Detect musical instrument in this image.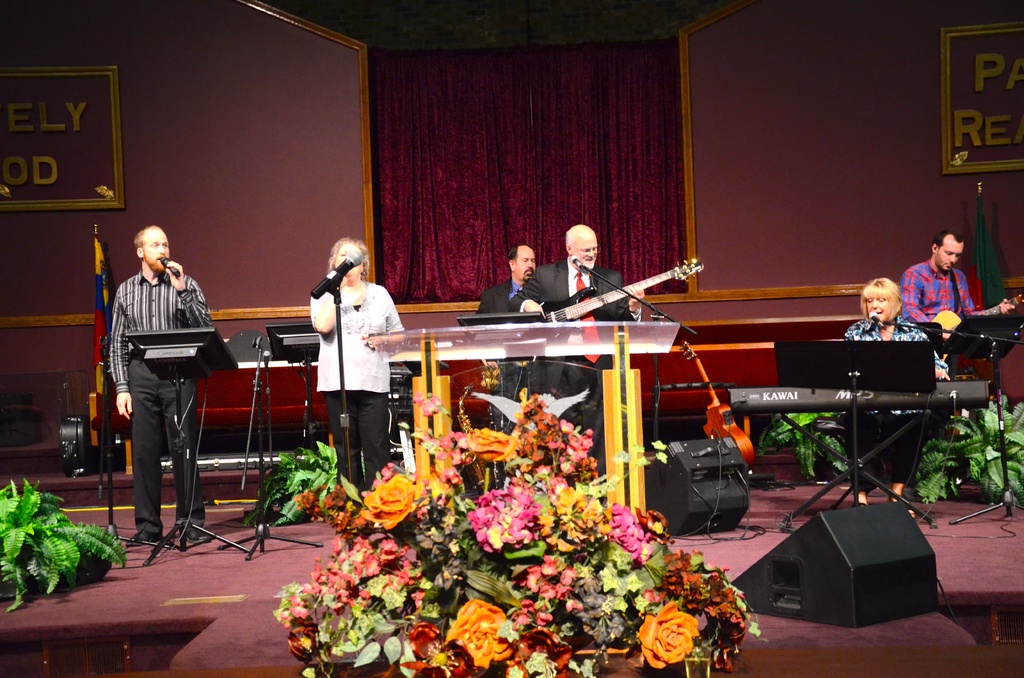
Detection: rect(925, 291, 1023, 348).
